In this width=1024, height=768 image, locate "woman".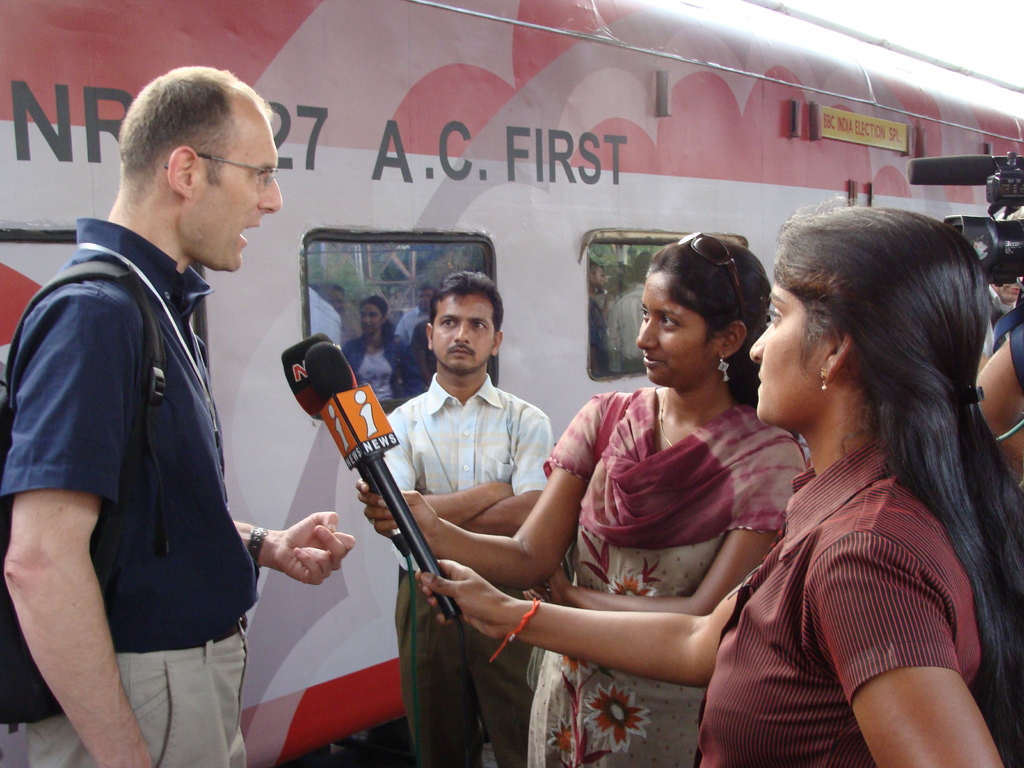
Bounding box: <box>357,242,808,767</box>.
